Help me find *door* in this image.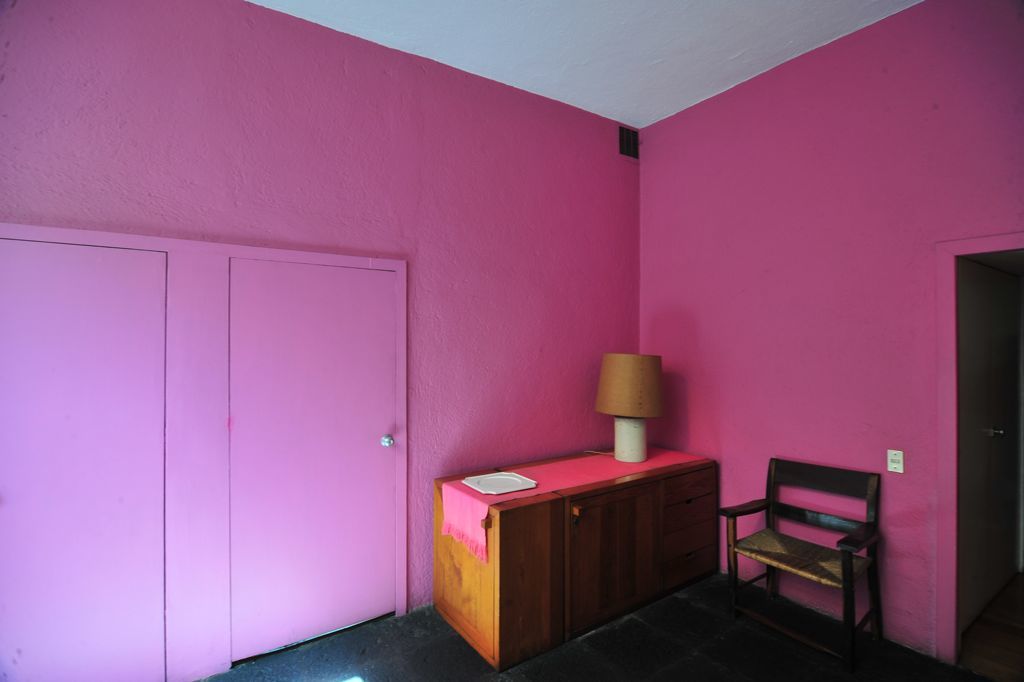
Found it: x1=228 y1=258 x2=397 y2=665.
